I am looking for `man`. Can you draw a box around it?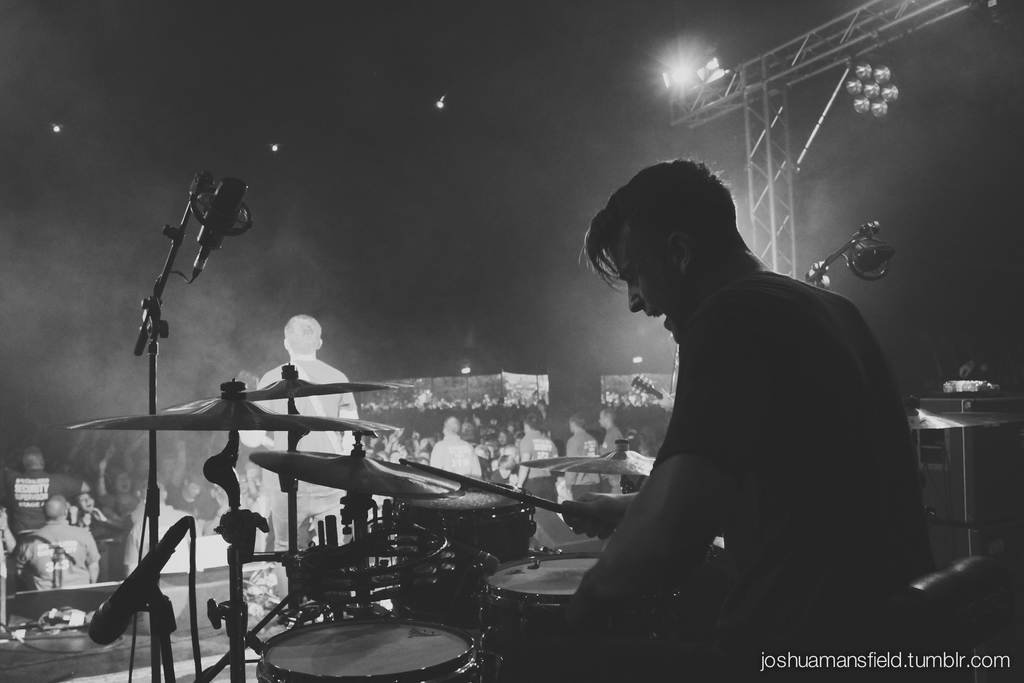
Sure, the bounding box is box=[123, 478, 199, 579].
